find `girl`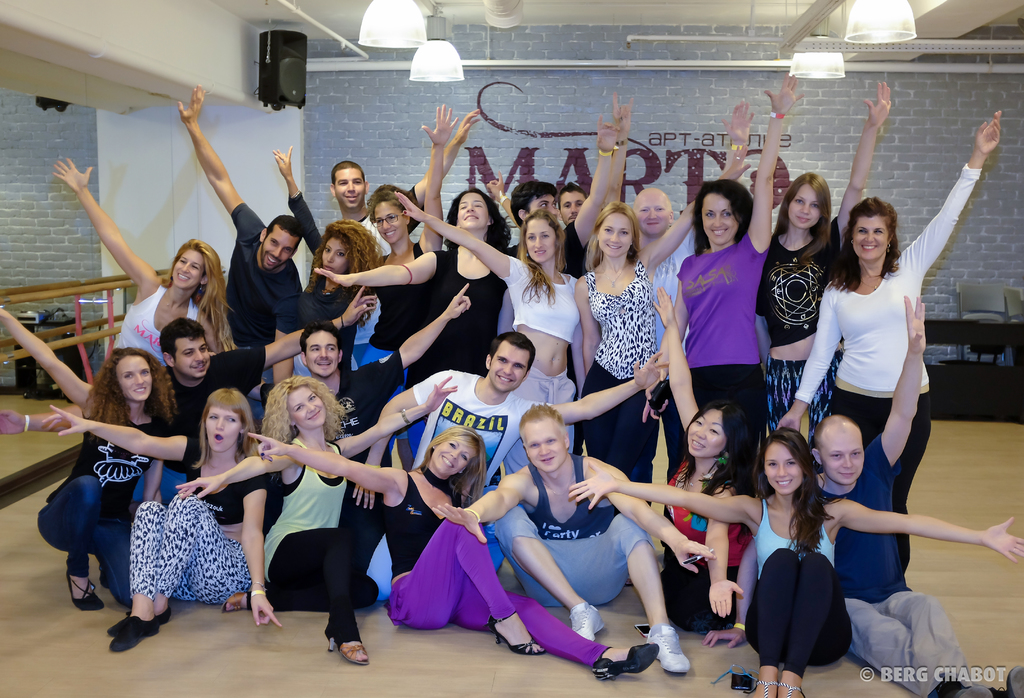
left=54, top=388, right=279, bottom=648
